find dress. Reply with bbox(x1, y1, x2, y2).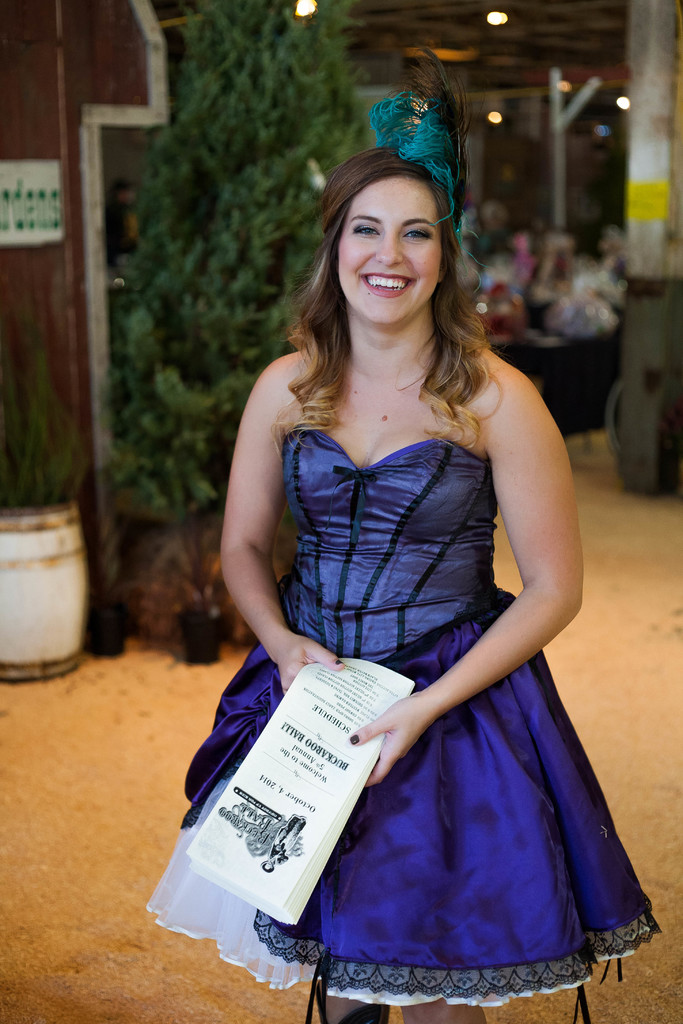
bbox(136, 433, 664, 1023).
